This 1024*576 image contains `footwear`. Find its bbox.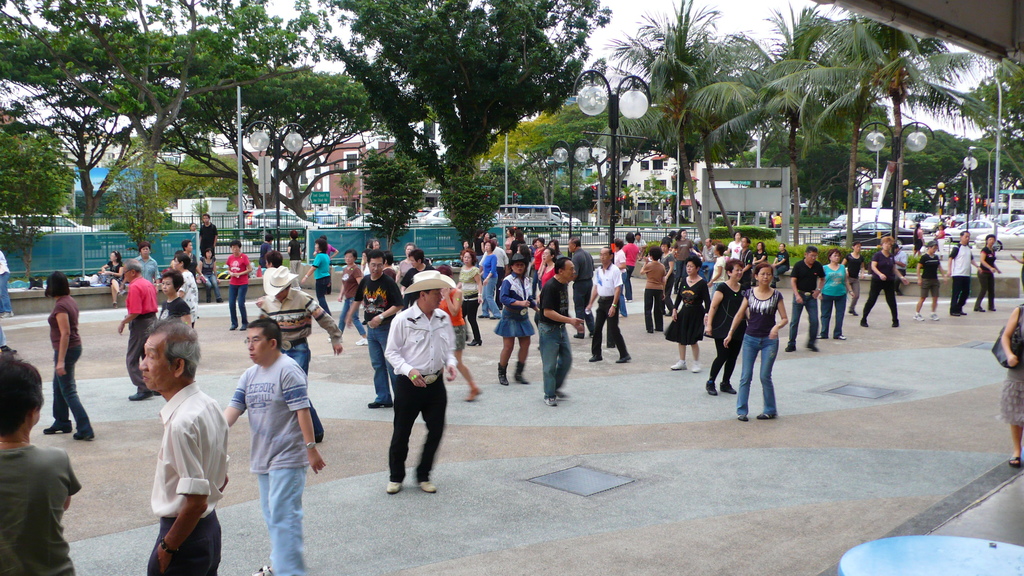
[862,319,868,326].
